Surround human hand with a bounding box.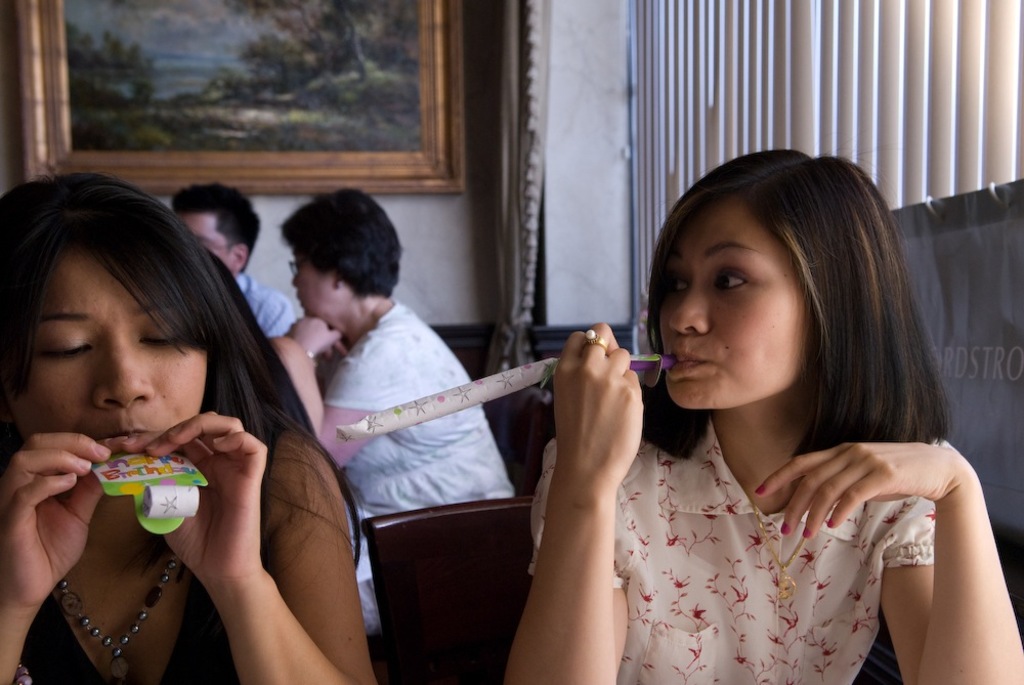
<box>284,315,338,358</box>.
